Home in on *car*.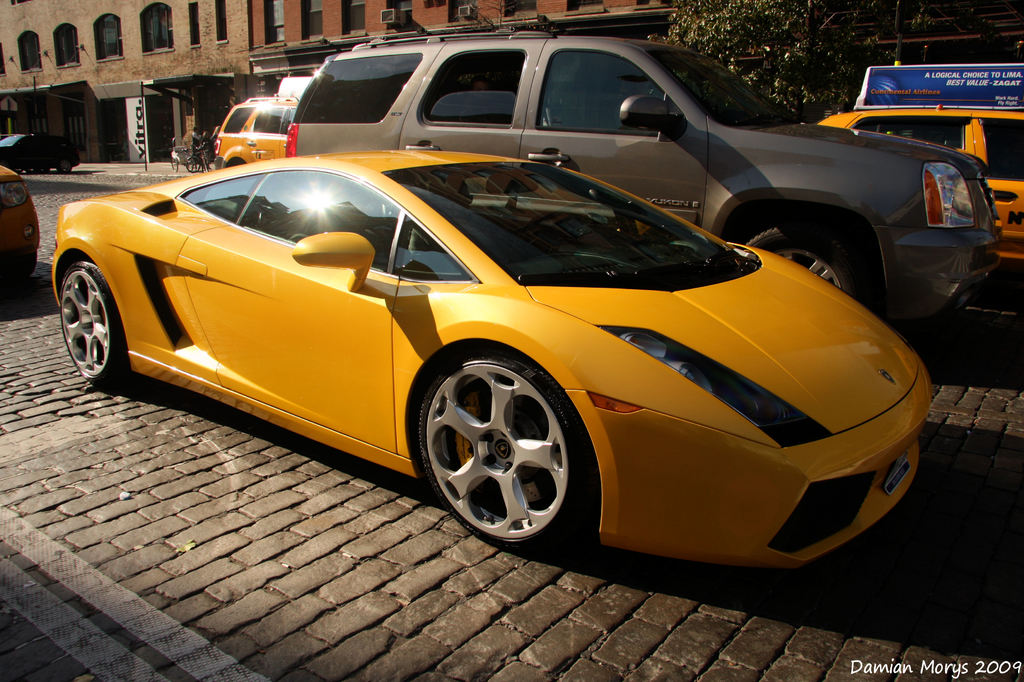
Homed in at x1=0 y1=134 x2=84 y2=178.
